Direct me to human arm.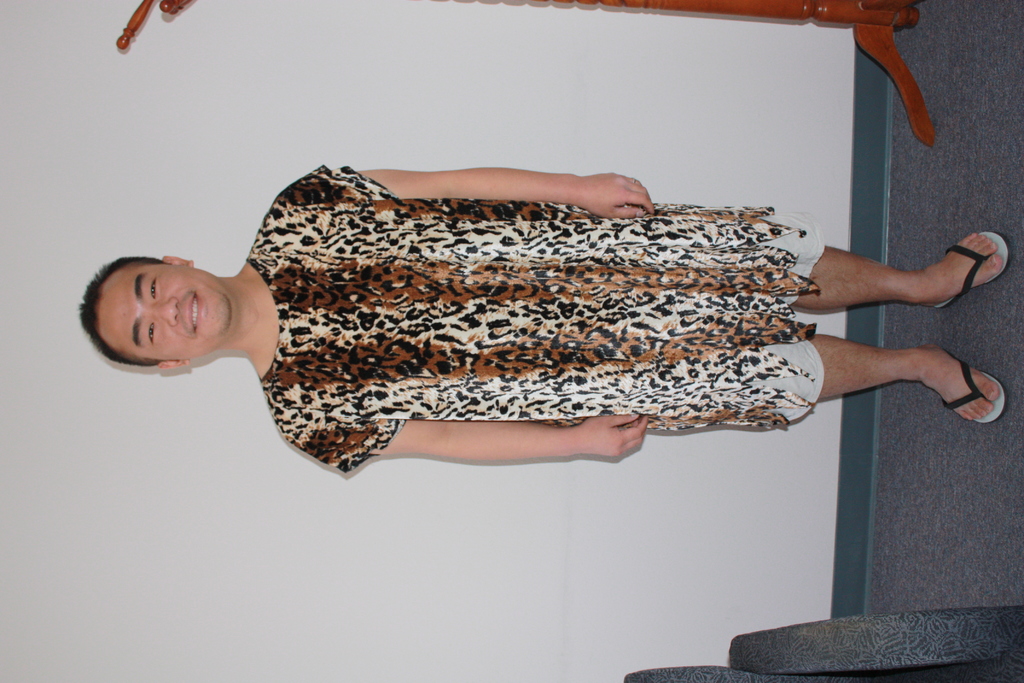
Direction: Rect(285, 162, 653, 221).
